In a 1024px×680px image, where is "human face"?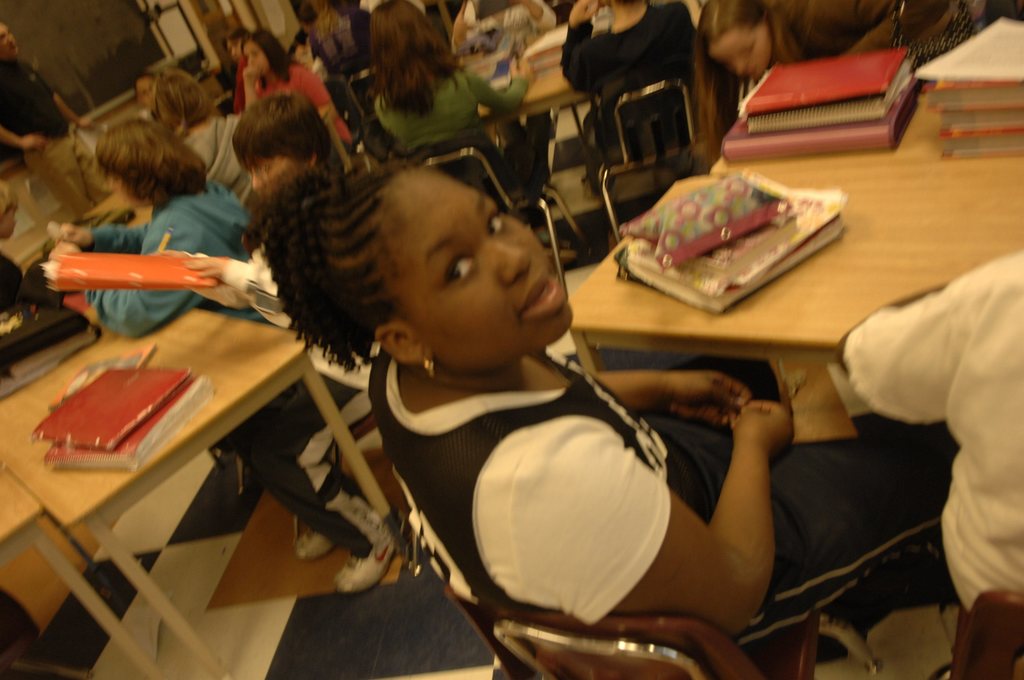
detection(708, 30, 767, 77).
